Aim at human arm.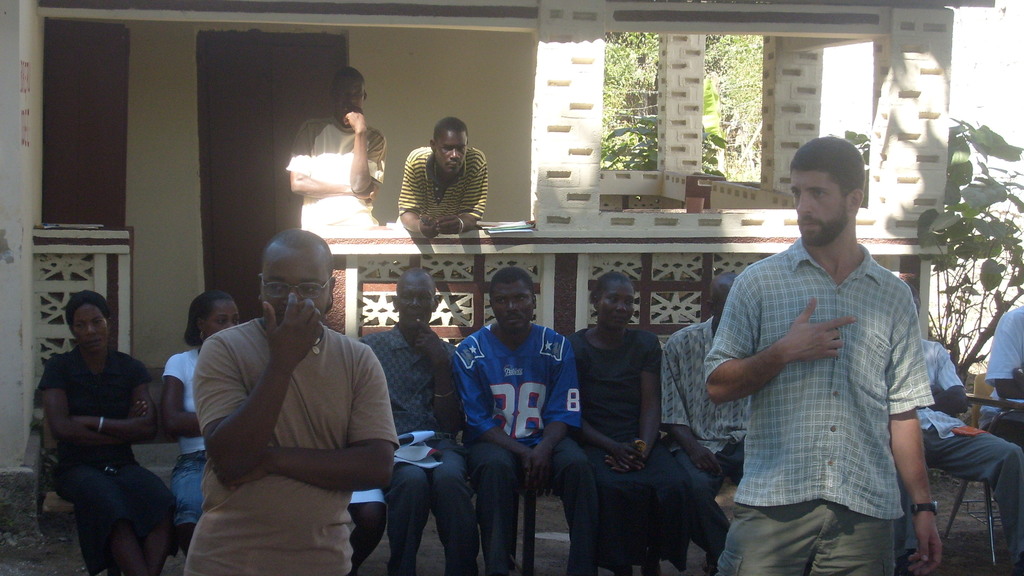
Aimed at BBox(980, 305, 1023, 403).
